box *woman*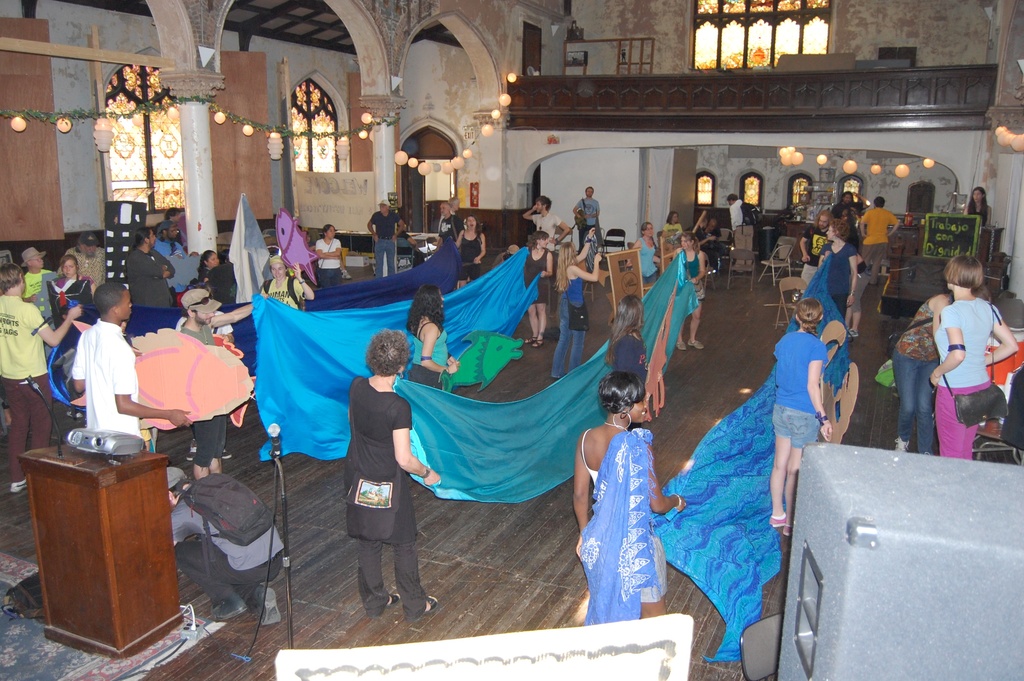
l=346, t=329, r=436, b=623
